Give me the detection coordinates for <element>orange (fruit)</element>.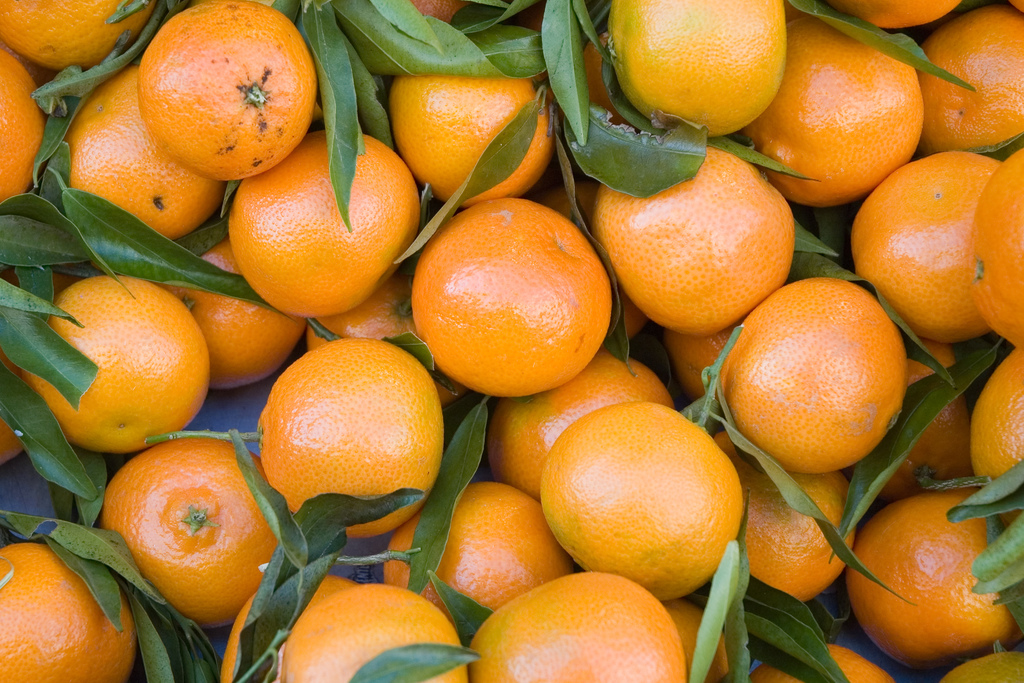
x1=378, y1=75, x2=549, y2=213.
